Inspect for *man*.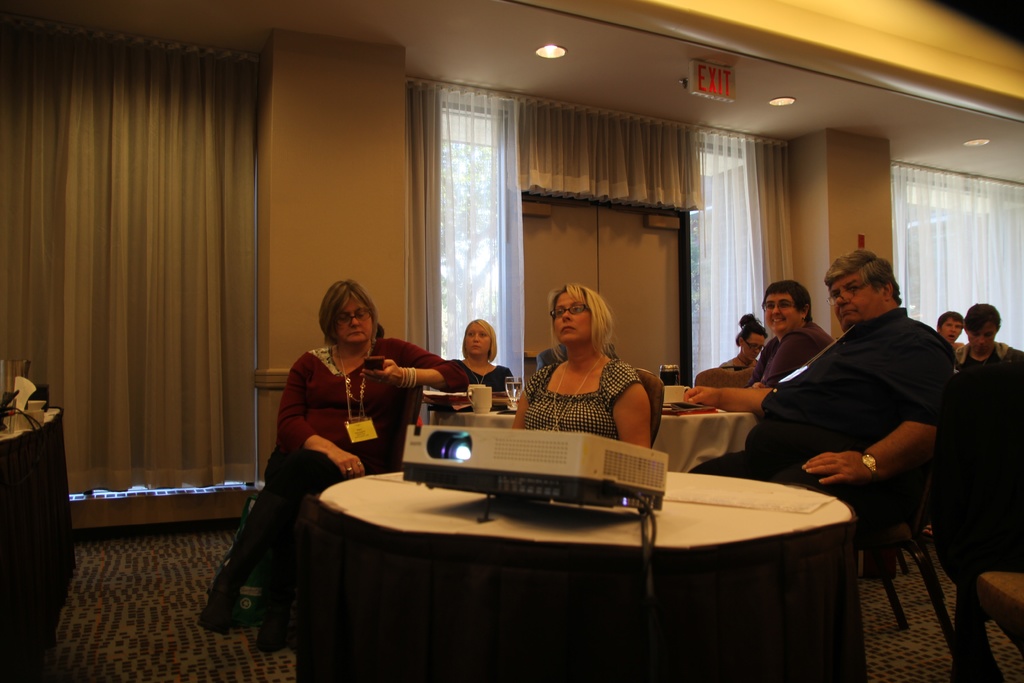
Inspection: [955,307,1023,381].
